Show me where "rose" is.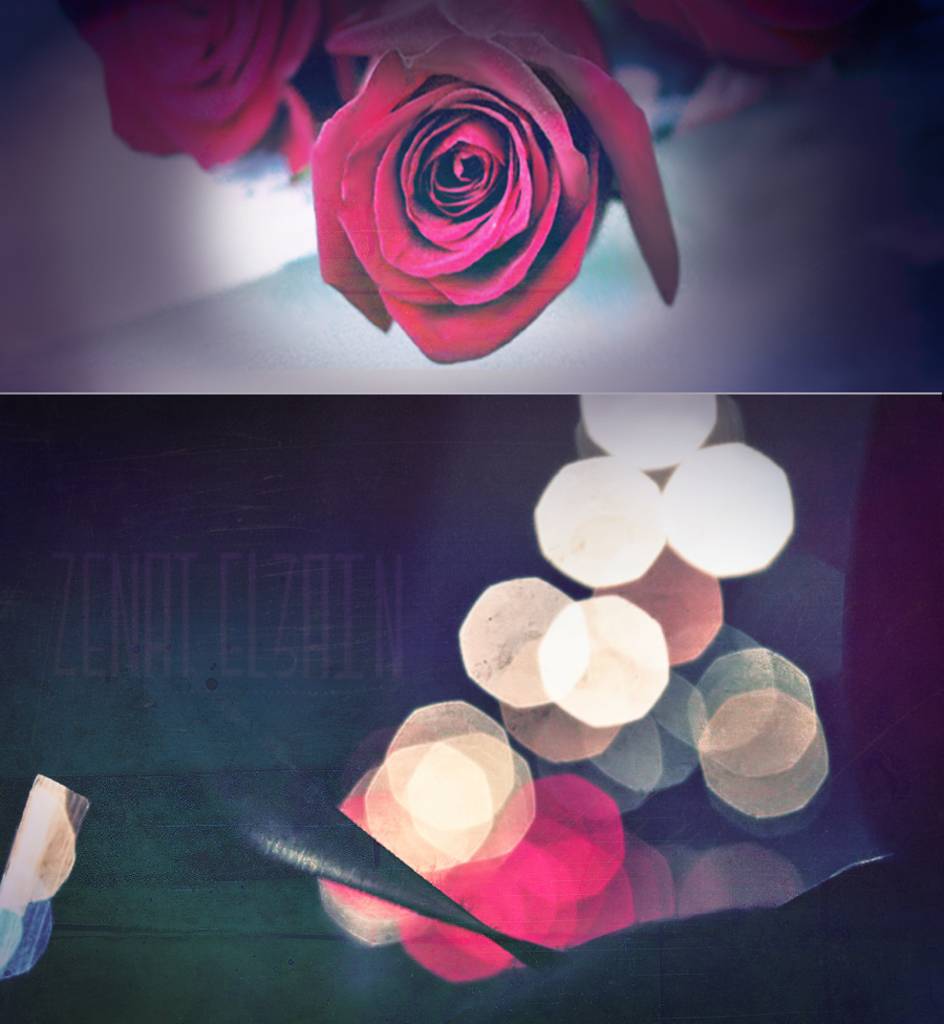
"rose" is at 57:0:322:175.
